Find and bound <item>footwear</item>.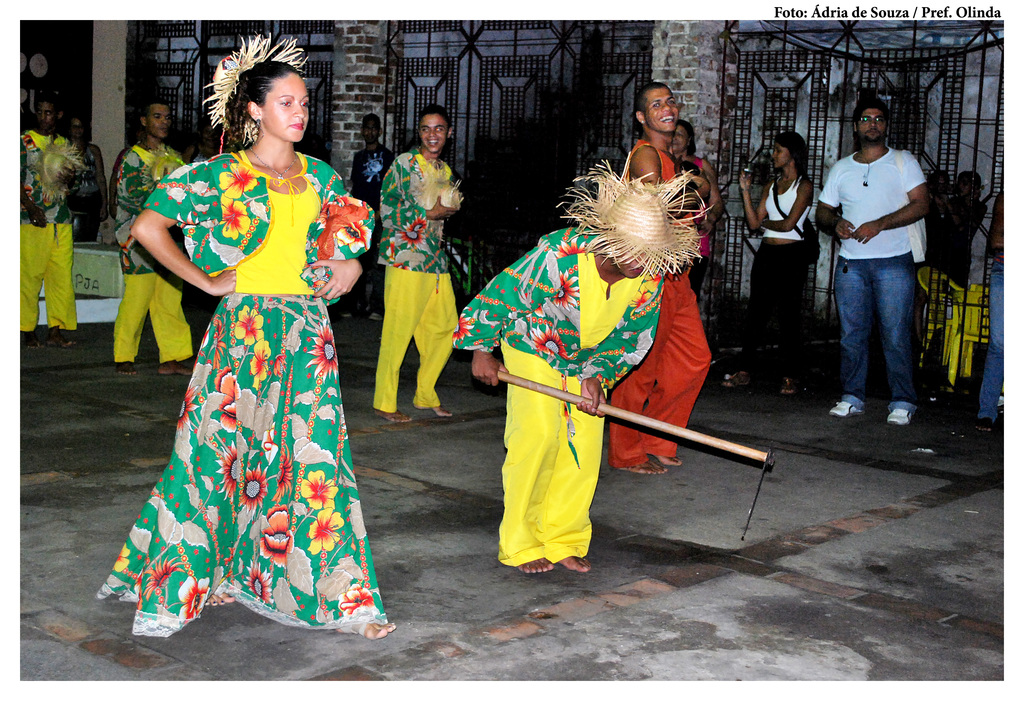
Bound: 340,305,357,317.
